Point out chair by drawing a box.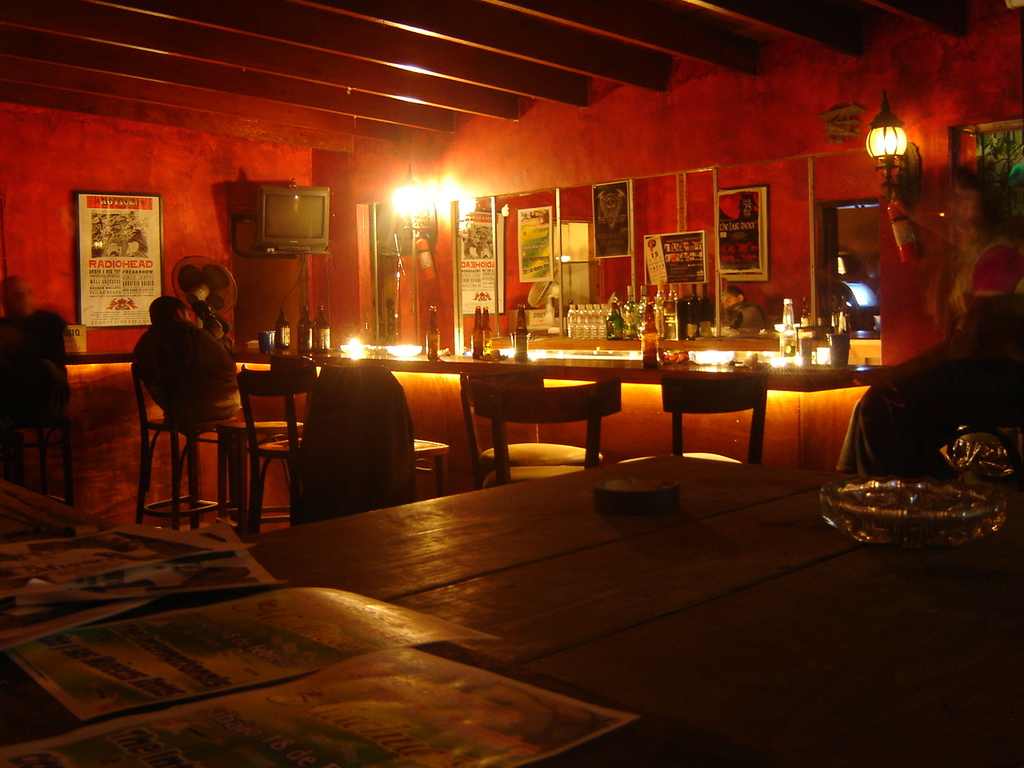
[615,370,775,465].
